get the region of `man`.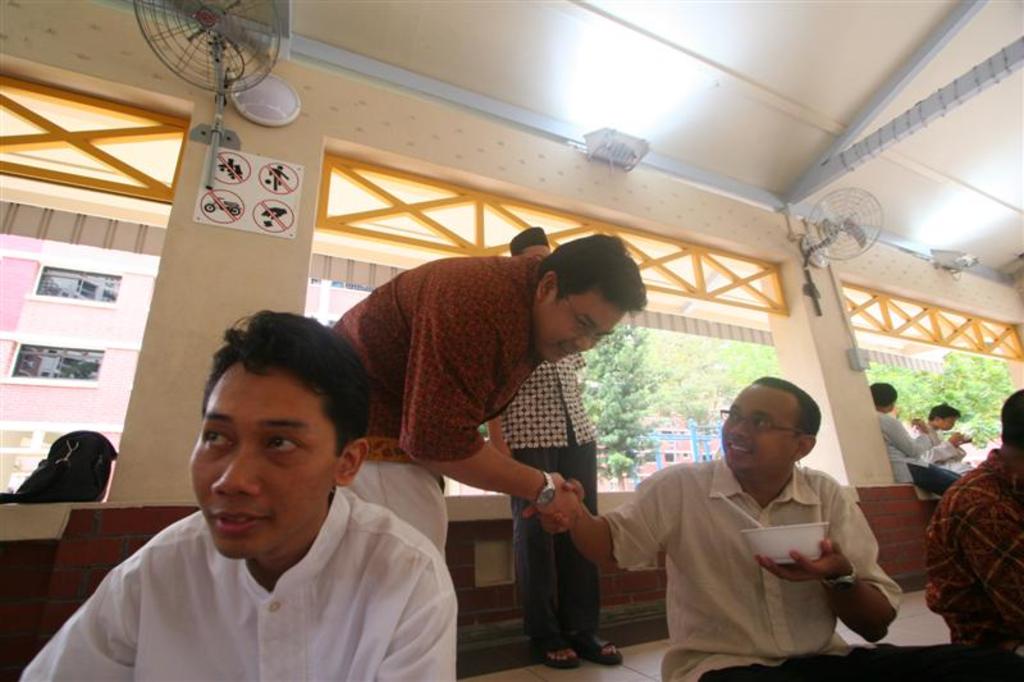
BBox(924, 399, 1023, 641).
